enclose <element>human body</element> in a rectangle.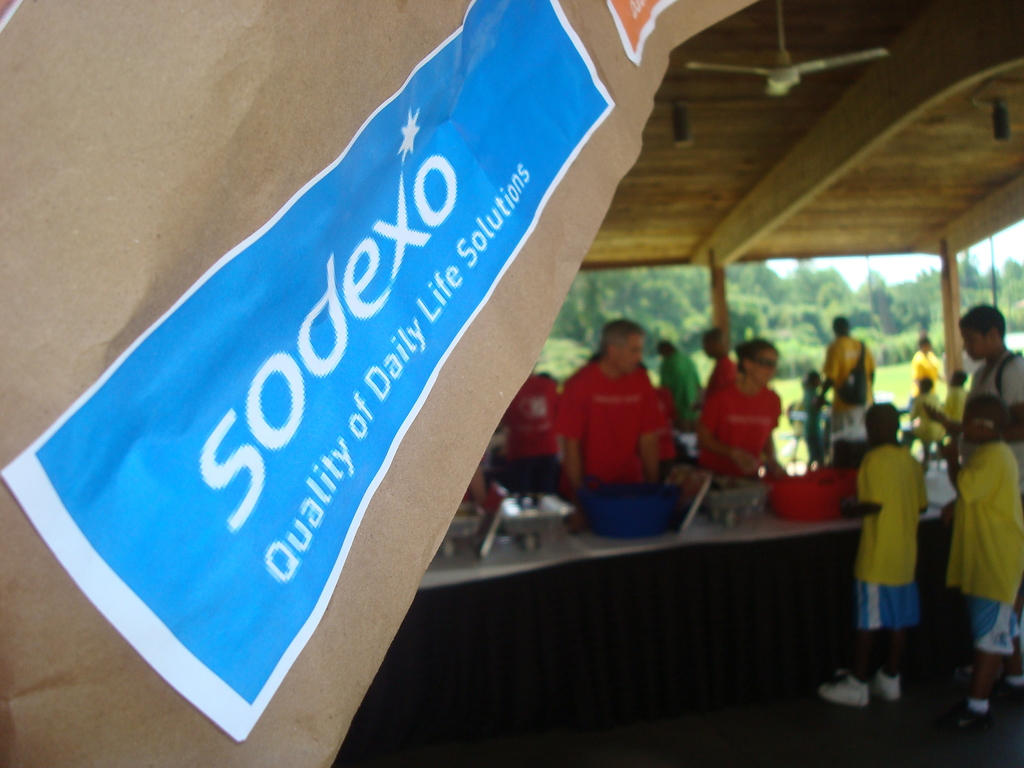
locate(822, 310, 876, 434).
